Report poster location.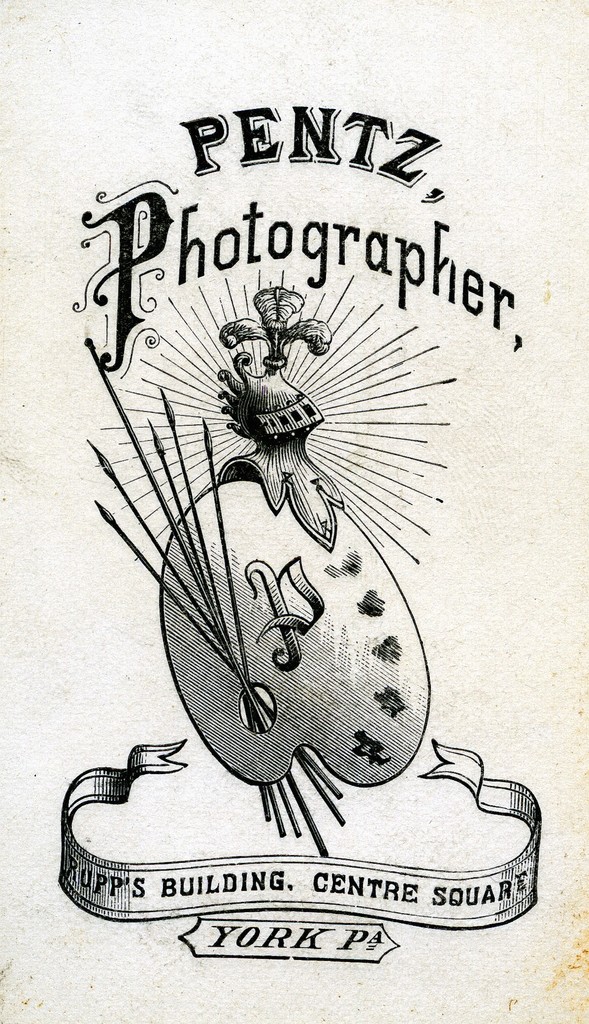
Report: pyautogui.locateOnScreen(0, 1, 588, 1023).
